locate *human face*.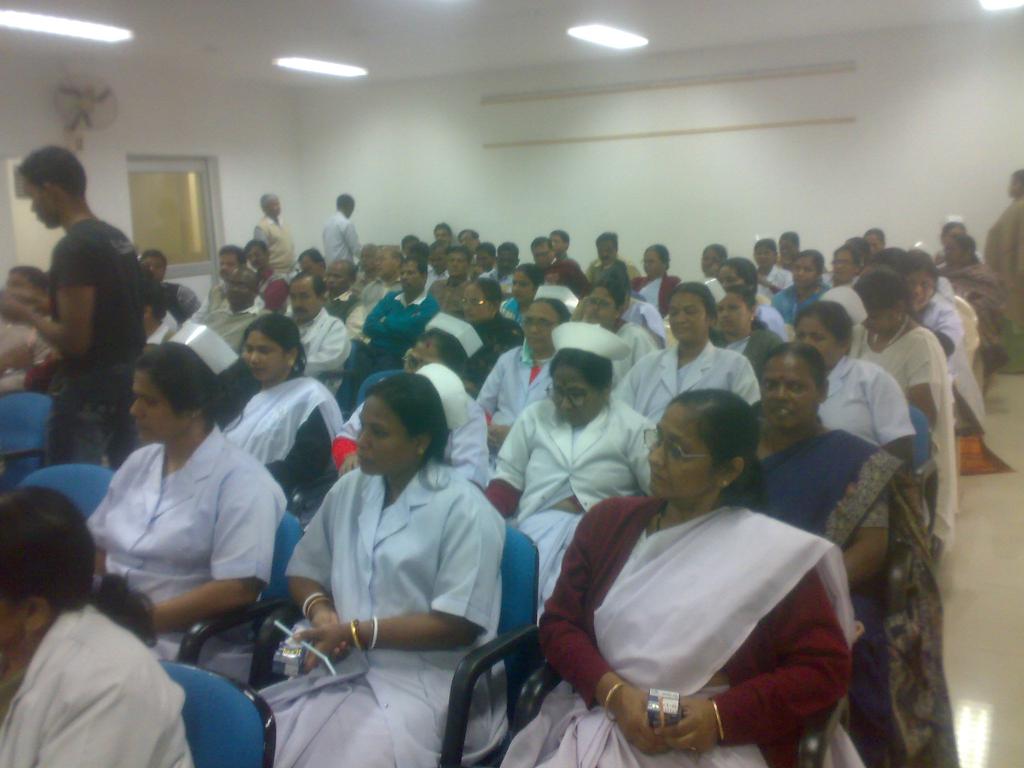
Bounding box: (left=241, top=333, right=282, bottom=379).
